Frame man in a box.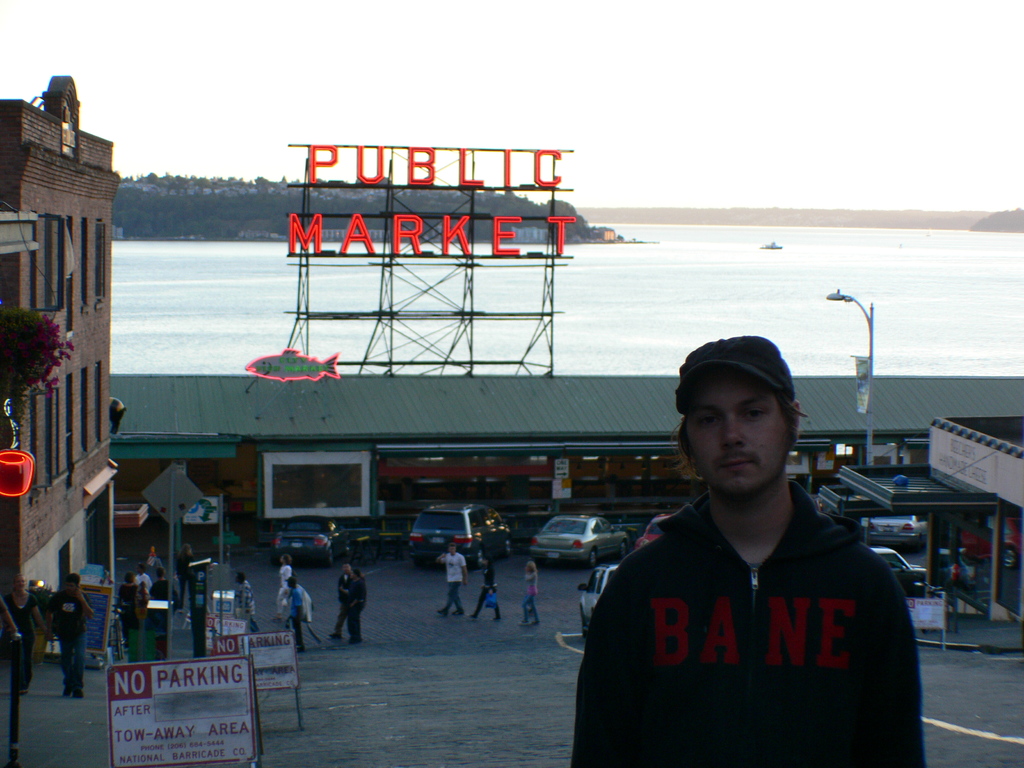
596 333 908 767.
